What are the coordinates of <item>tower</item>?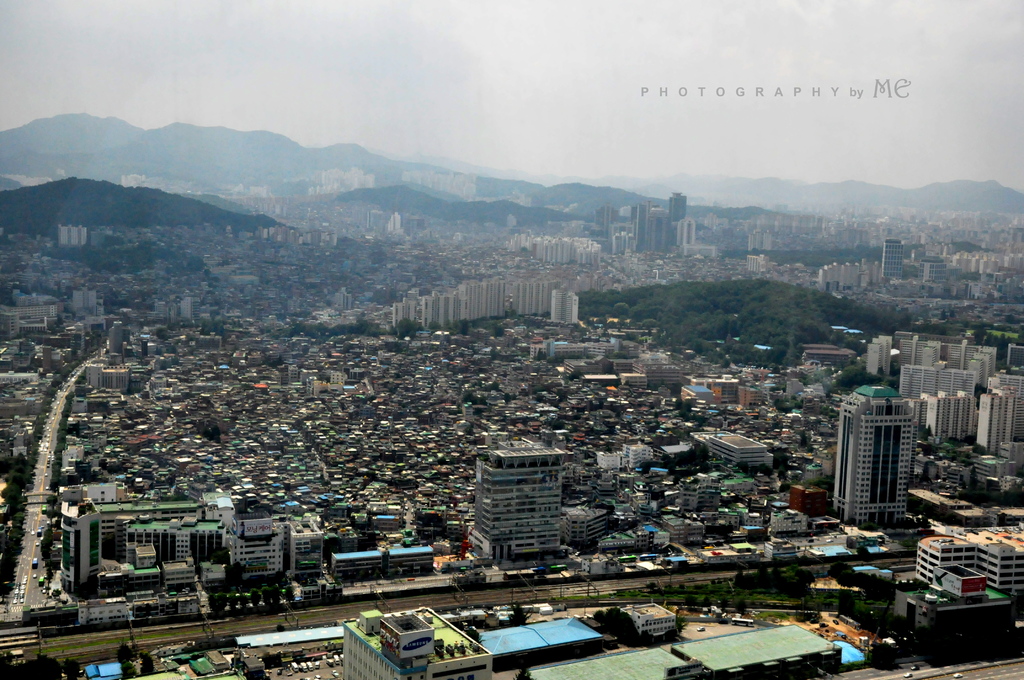
{"x1": 394, "y1": 291, "x2": 413, "y2": 321}.
